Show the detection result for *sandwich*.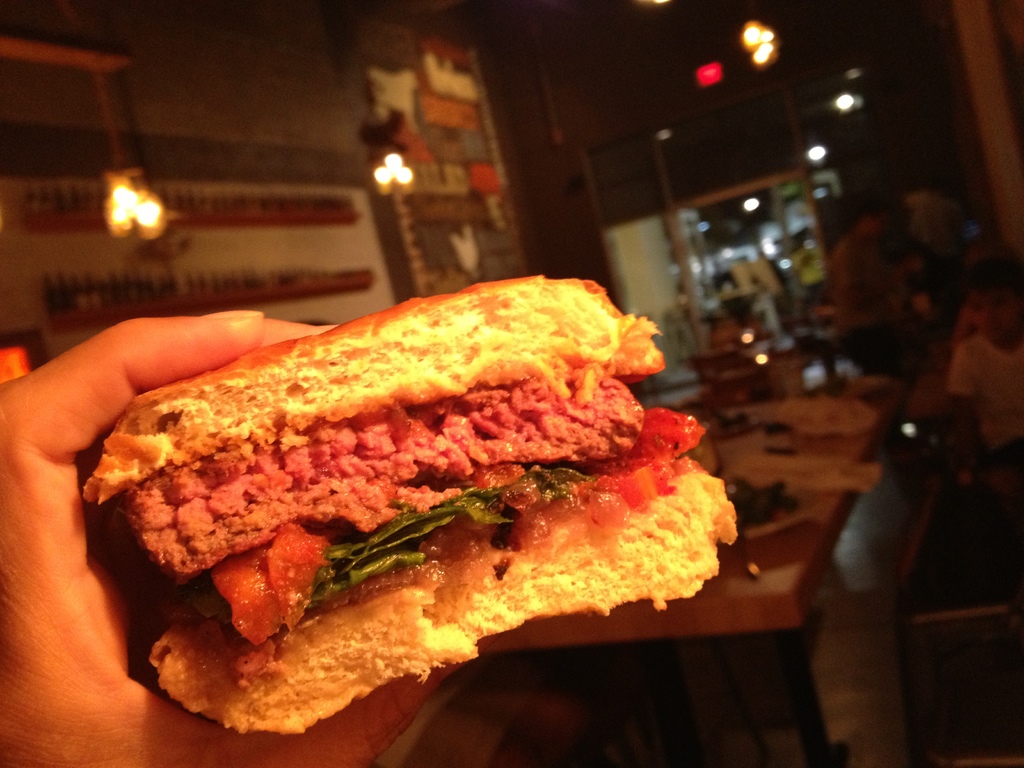
82/273/735/737.
